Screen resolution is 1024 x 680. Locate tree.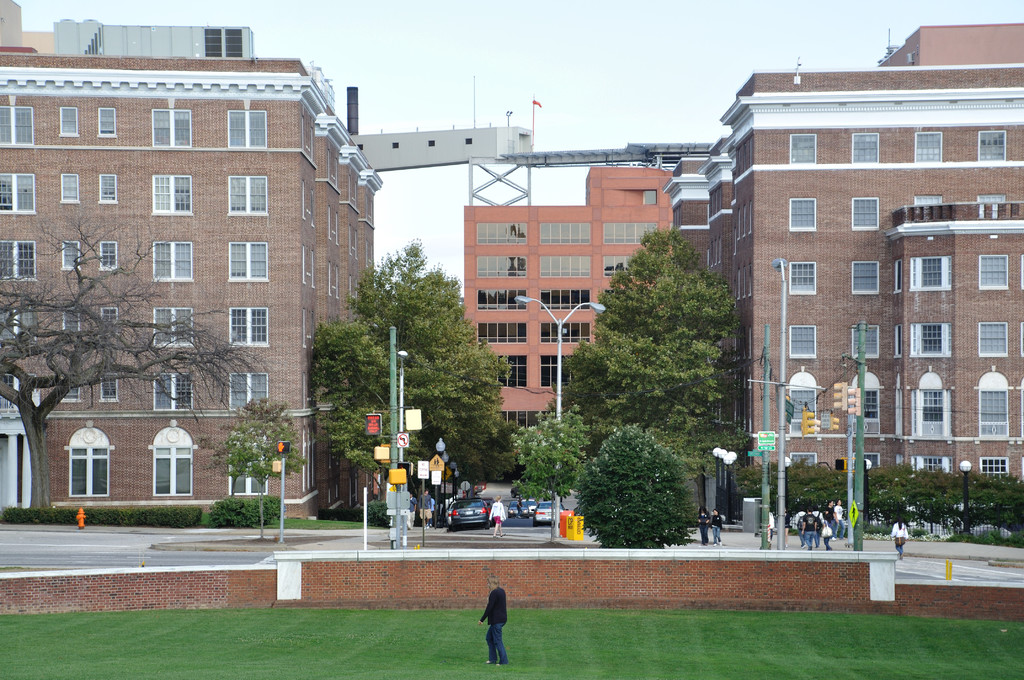
210 389 310 538.
